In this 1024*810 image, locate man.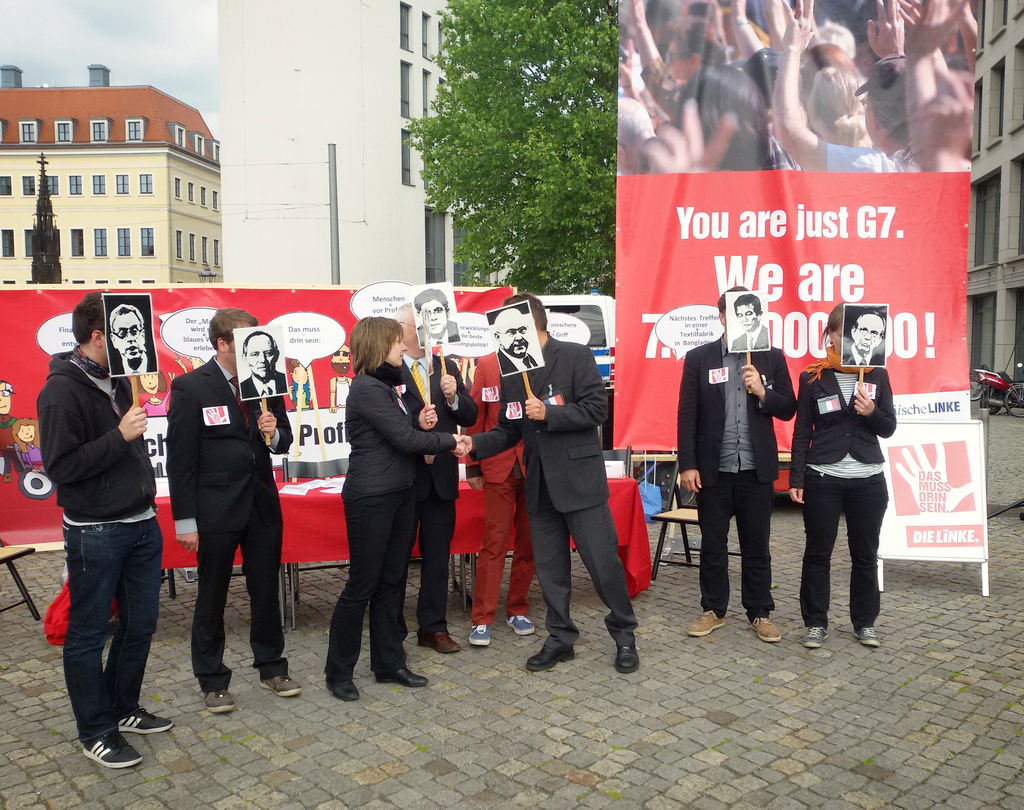
Bounding box: (x1=499, y1=304, x2=542, y2=380).
